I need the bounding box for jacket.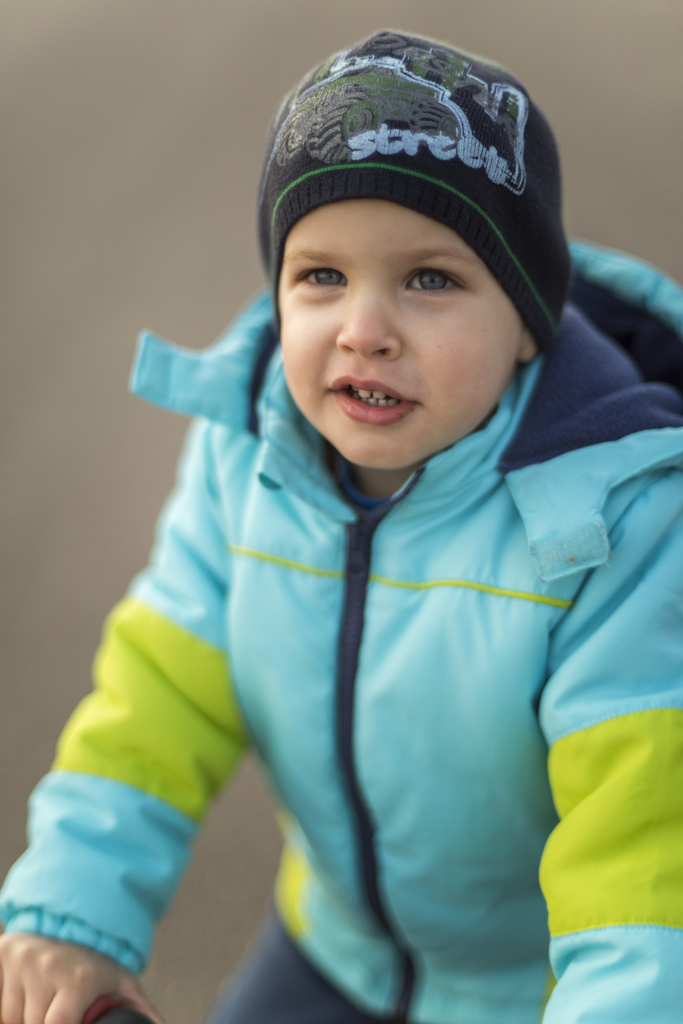
Here it is: BBox(42, 120, 661, 1002).
